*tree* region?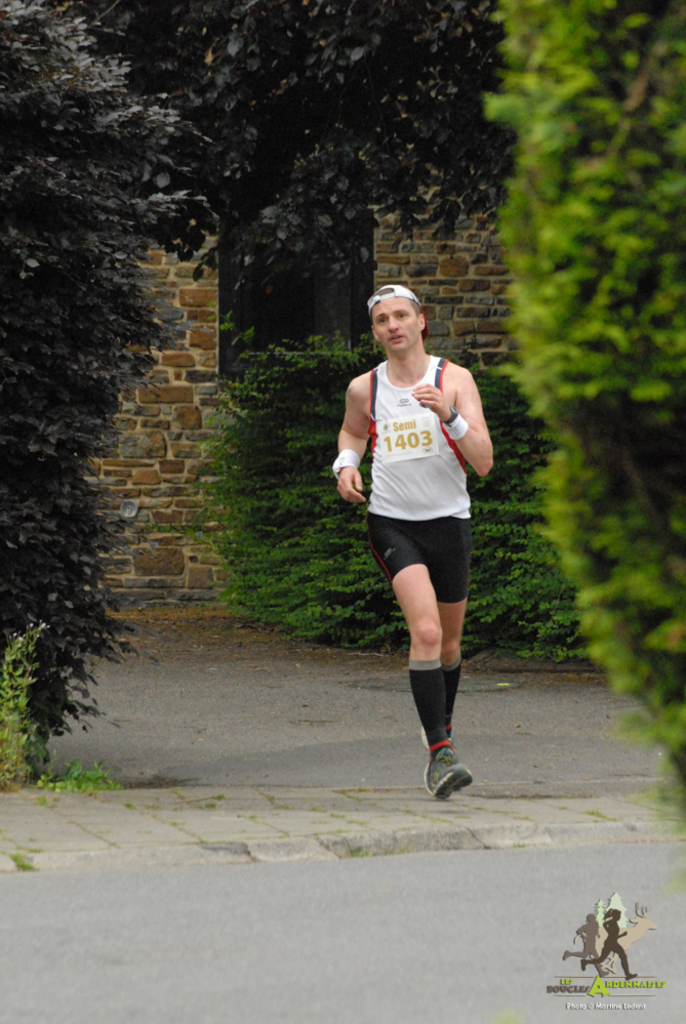
Rect(7, 52, 180, 771)
